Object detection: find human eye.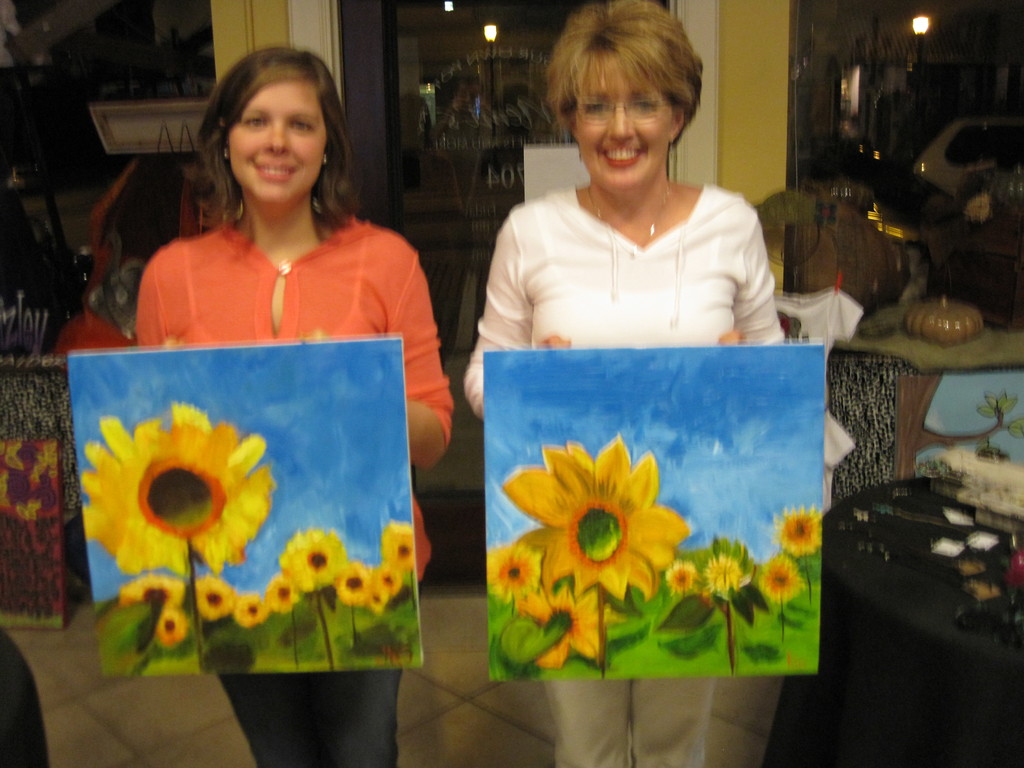
(627,97,661,119).
